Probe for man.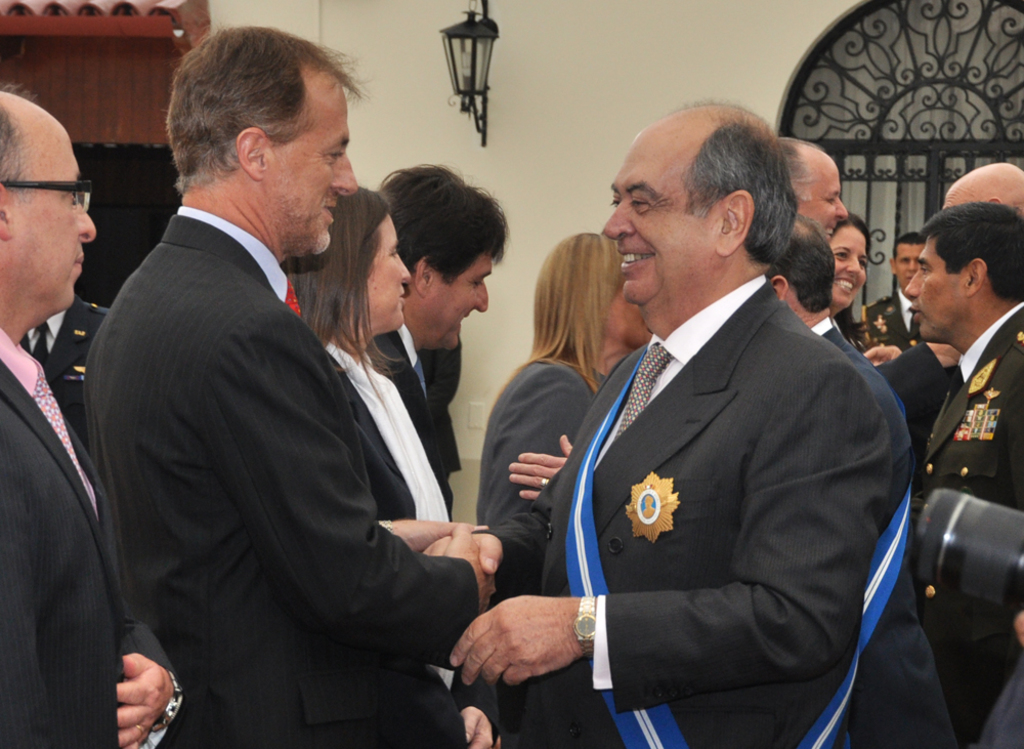
Probe result: [913, 202, 1023, 745].
